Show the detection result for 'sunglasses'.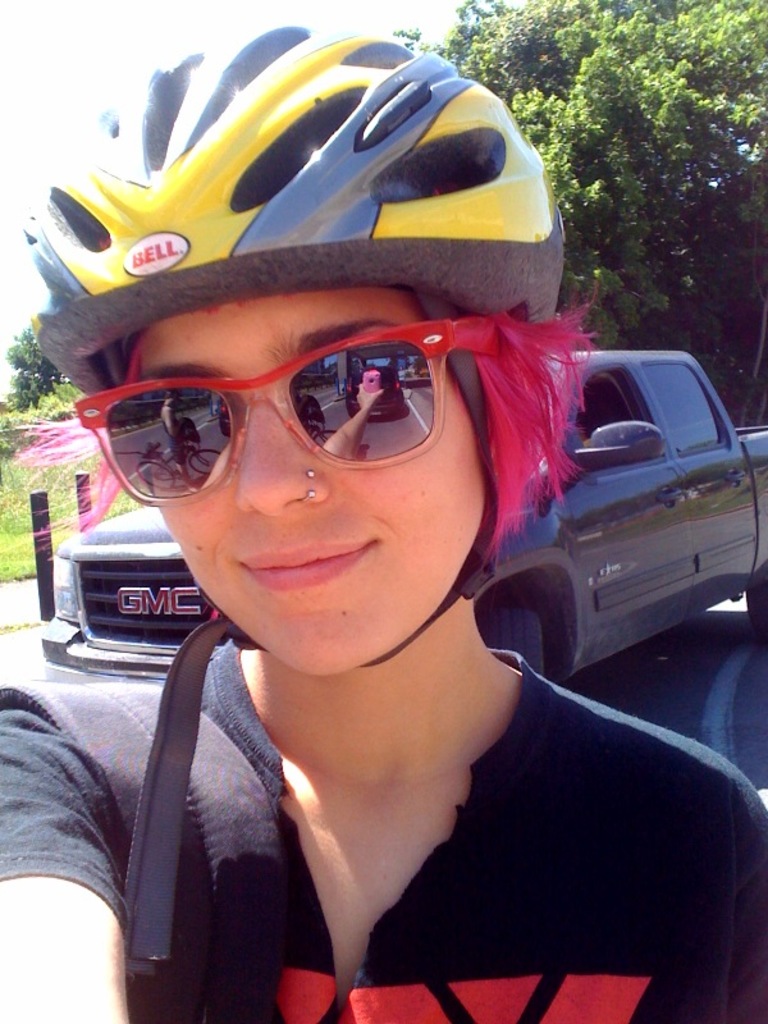
locate(77, 315, 499, 508).
